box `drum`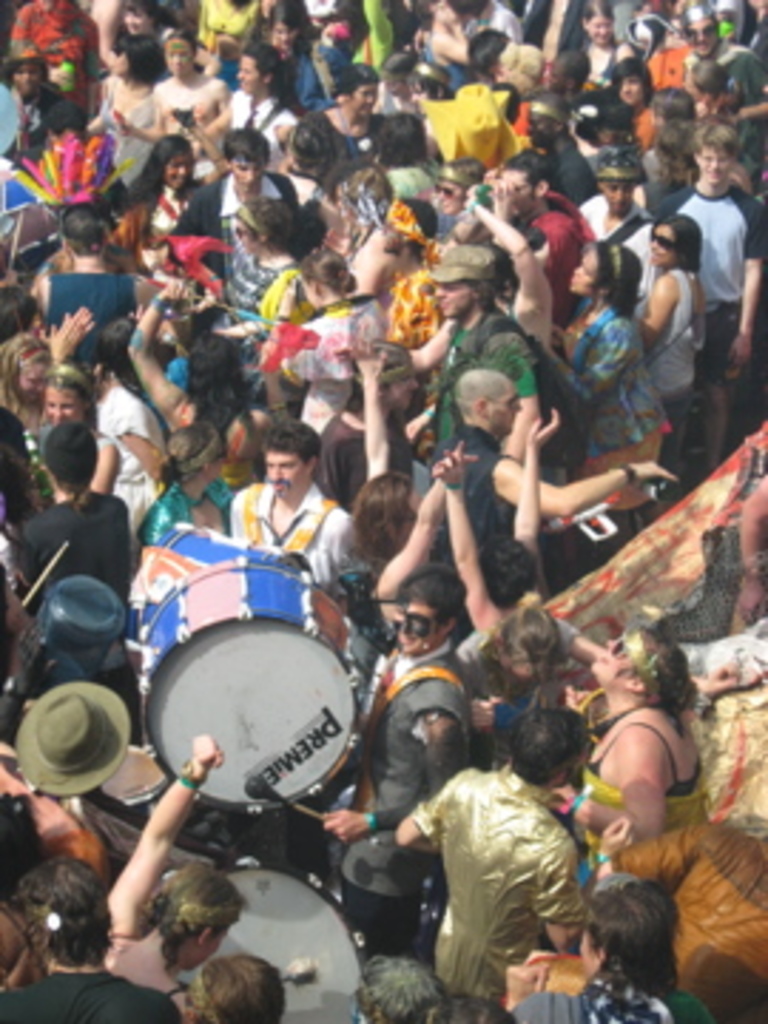
<bbox>128, 523, 319, 631</bbox>
